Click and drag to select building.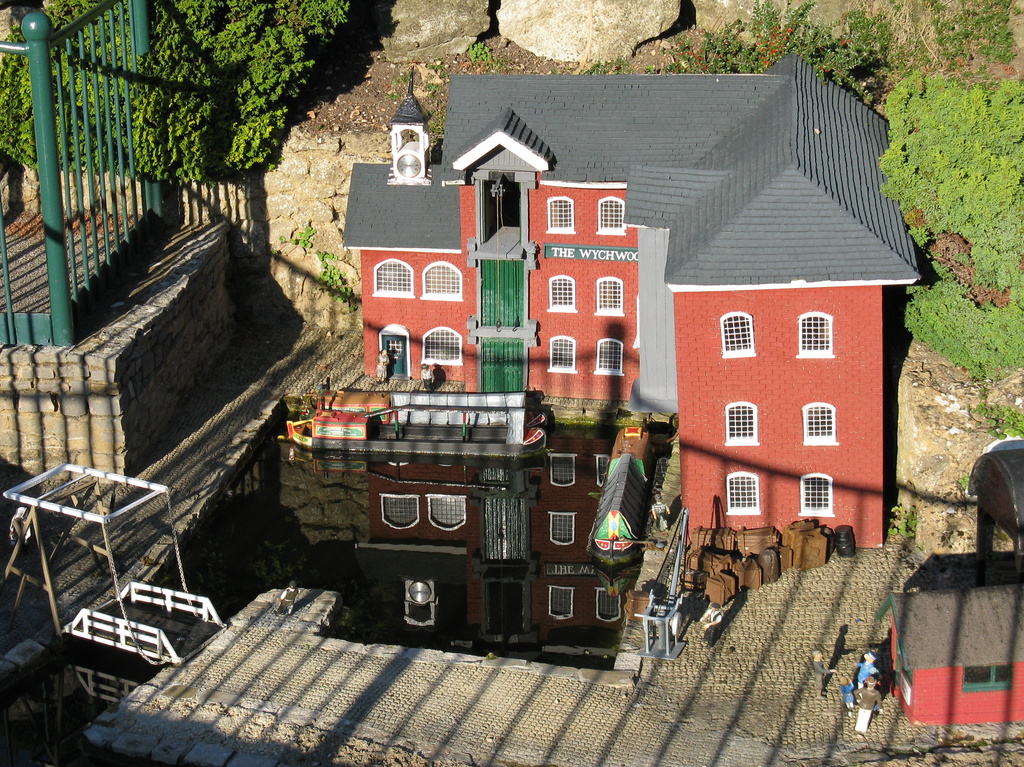
Selection: [x1=880, y1=585, x2=1023, y2=722].
